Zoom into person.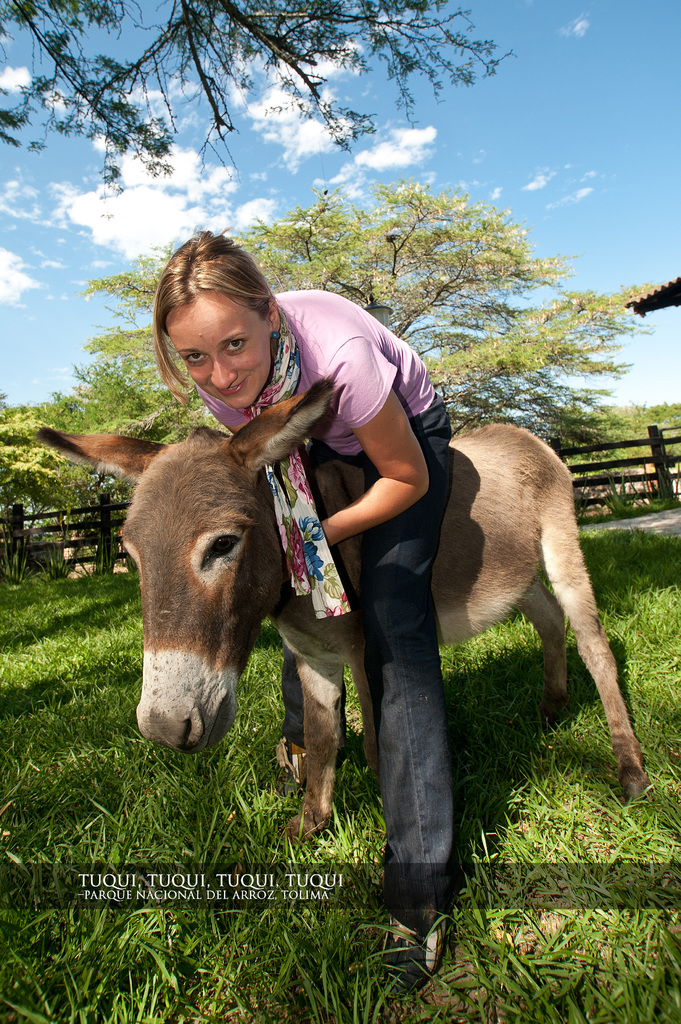
Zoom target: [x1=147, y1=228, x2=461, y2=991].
